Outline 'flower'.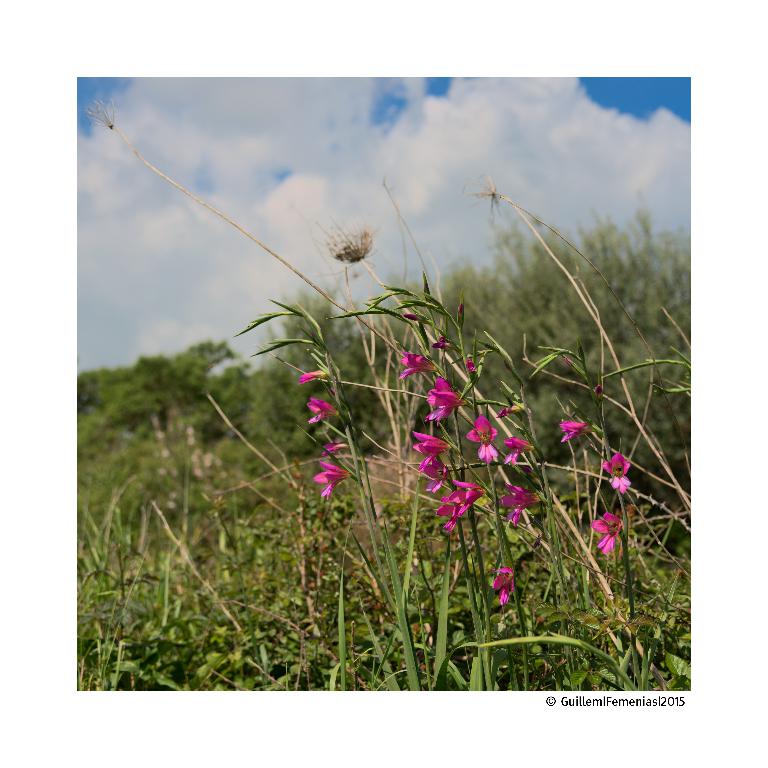
Outline: region(314, 464, 353, 502).
